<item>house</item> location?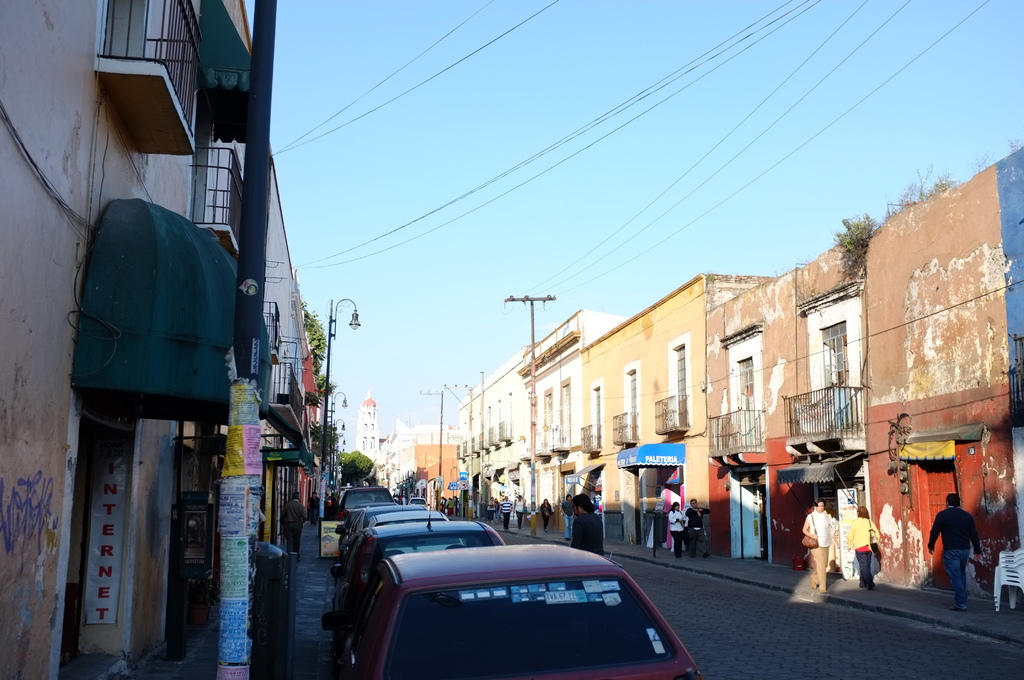
0 0 326 679
